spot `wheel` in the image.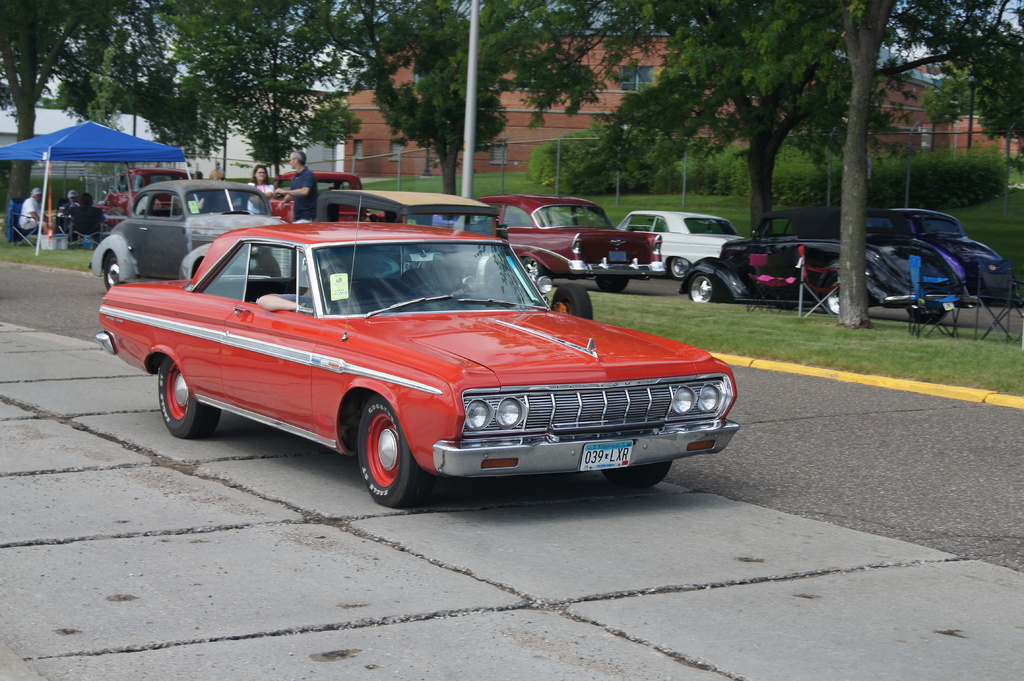
`wheel` found at {"x1": 905, "y1": 310, "x2": 950, "y2": 325}.
